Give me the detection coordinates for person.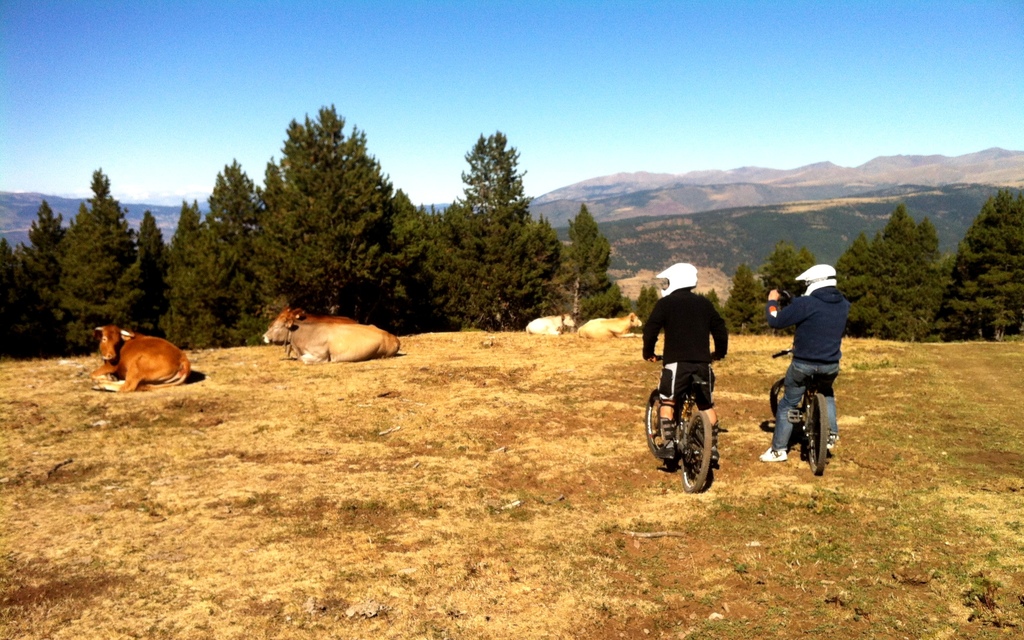
{"x1": 652, "y1": 259, "x2": 728, "y2": 483}.
